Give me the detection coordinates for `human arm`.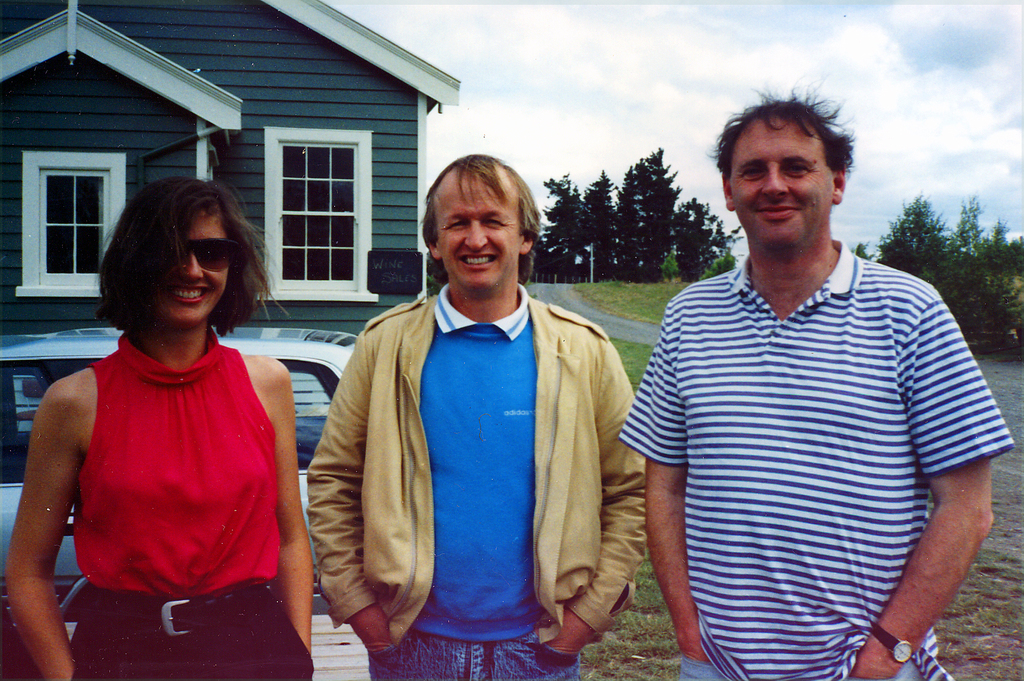
x1=261, y1=356, x2=314, y2=654.
